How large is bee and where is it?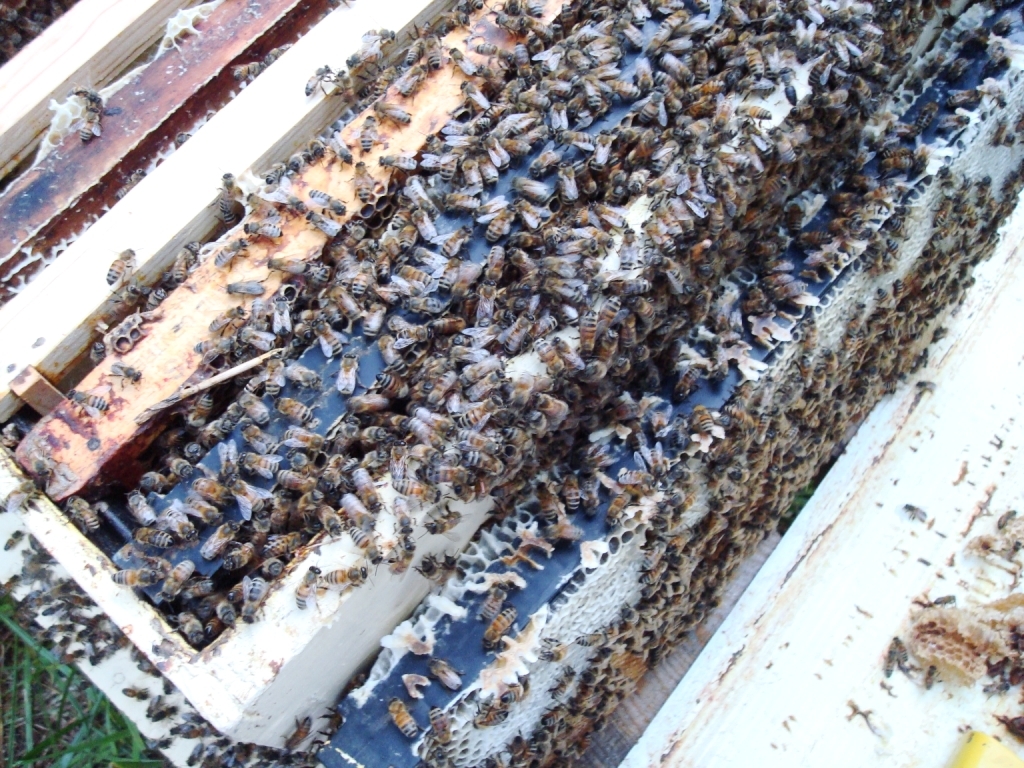
Bounding box: Rect(311, 323, 348, 356).
